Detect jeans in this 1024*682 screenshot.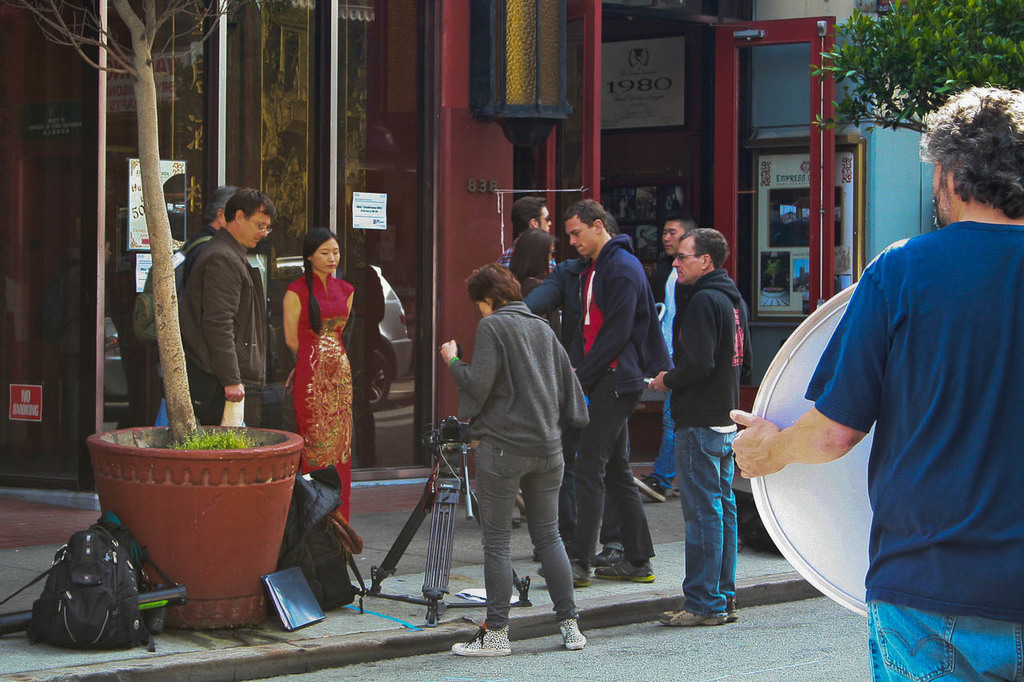
Detection: left=868, top=603, right=1023, bottom=681.
